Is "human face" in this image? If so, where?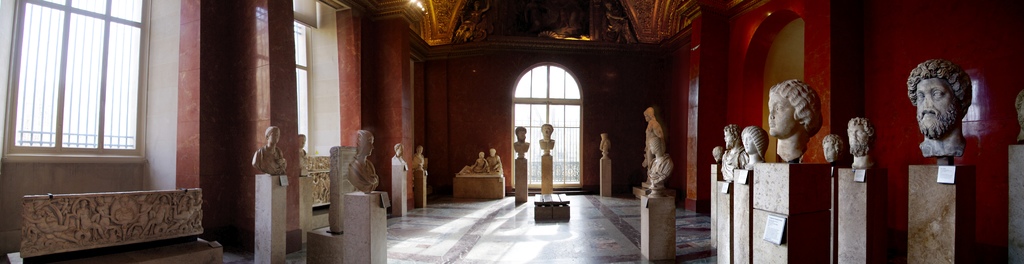
Yes, at detection(918, 80, 957, 131).
